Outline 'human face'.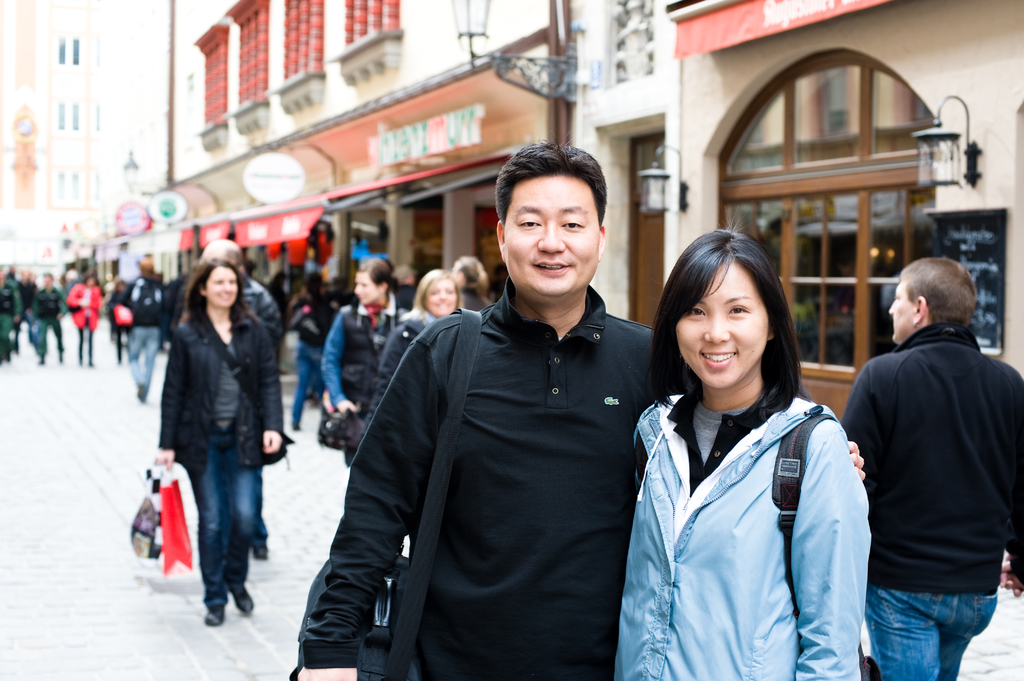
Outline: 426/282/456/313.
